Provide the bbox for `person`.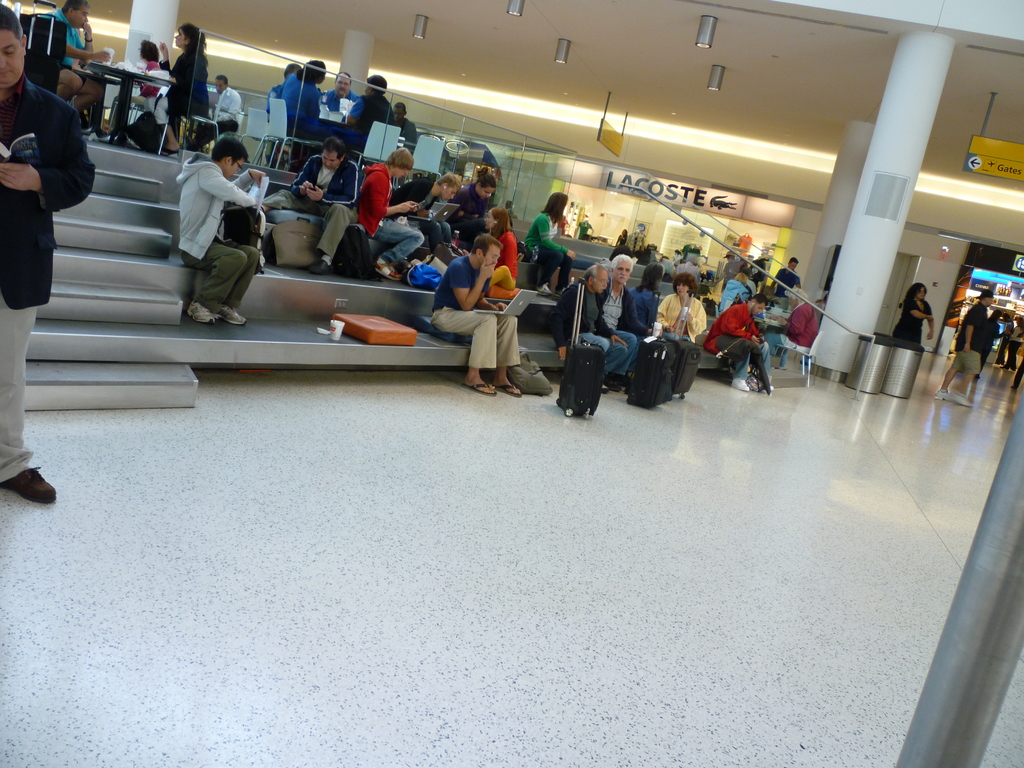
{"left": 263, "top": 136, "right": 361, "bottom": 273}.
